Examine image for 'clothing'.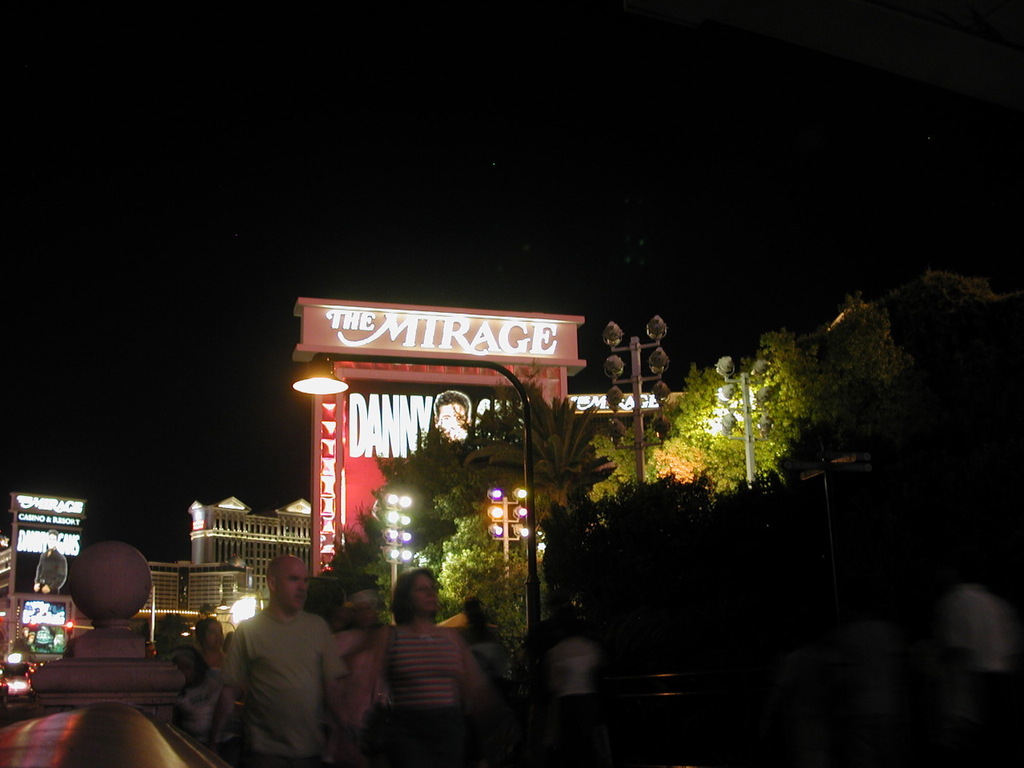
Examination result: (x1=469, y1=625, x2=506, y2=753).
